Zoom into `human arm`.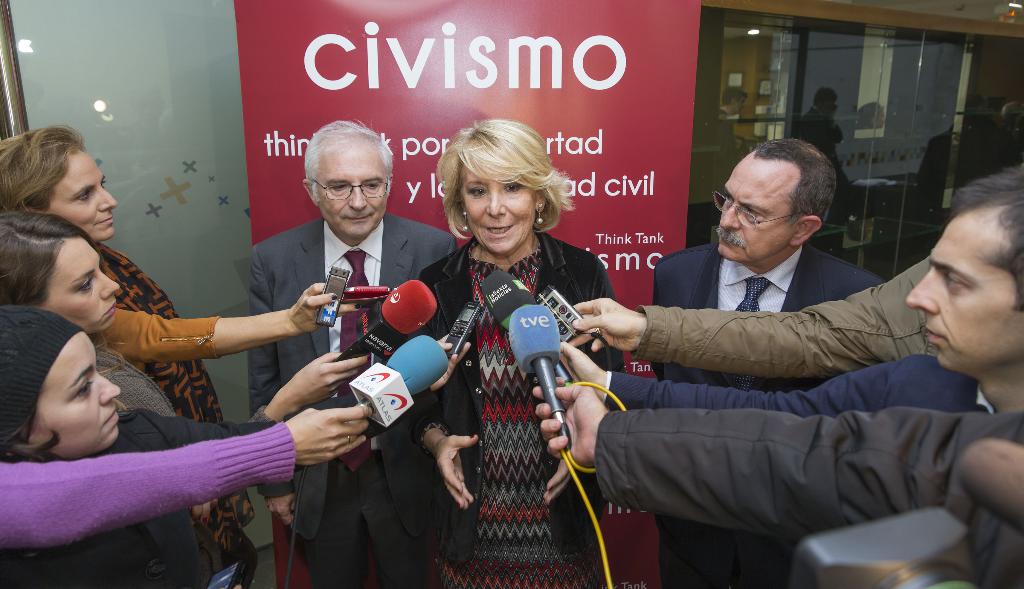
Zoom target: x1=241, y1=244, x2=303, y2=530.
